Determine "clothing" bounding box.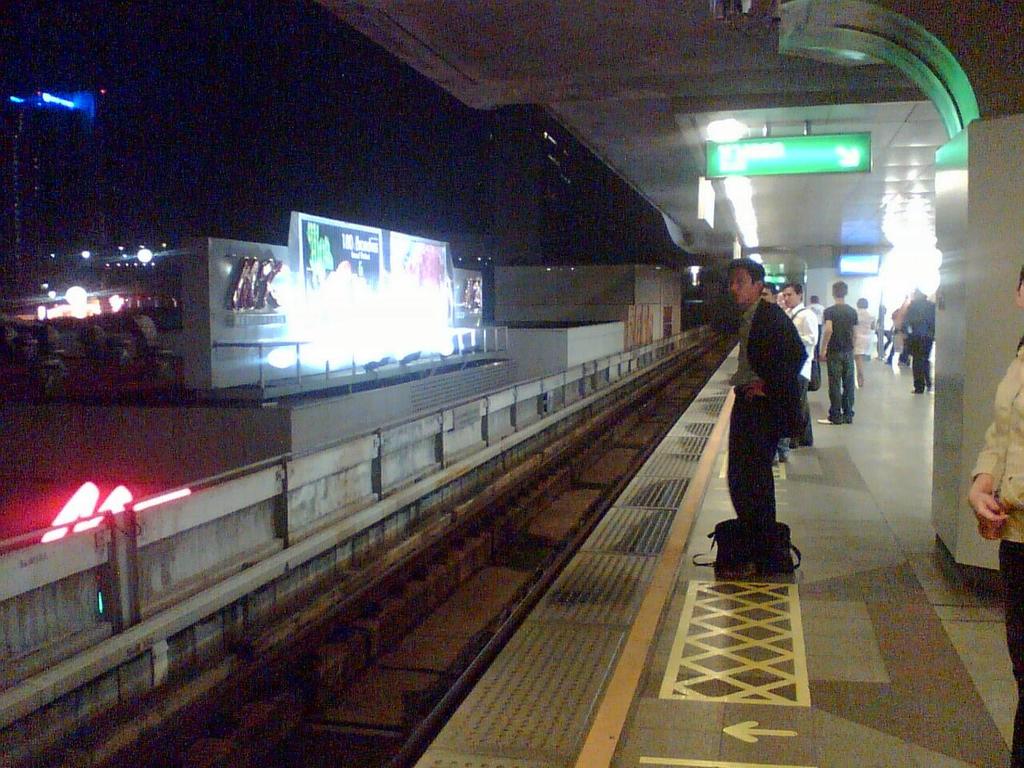
Determined: Rect(968, 337, 1023, 767).
